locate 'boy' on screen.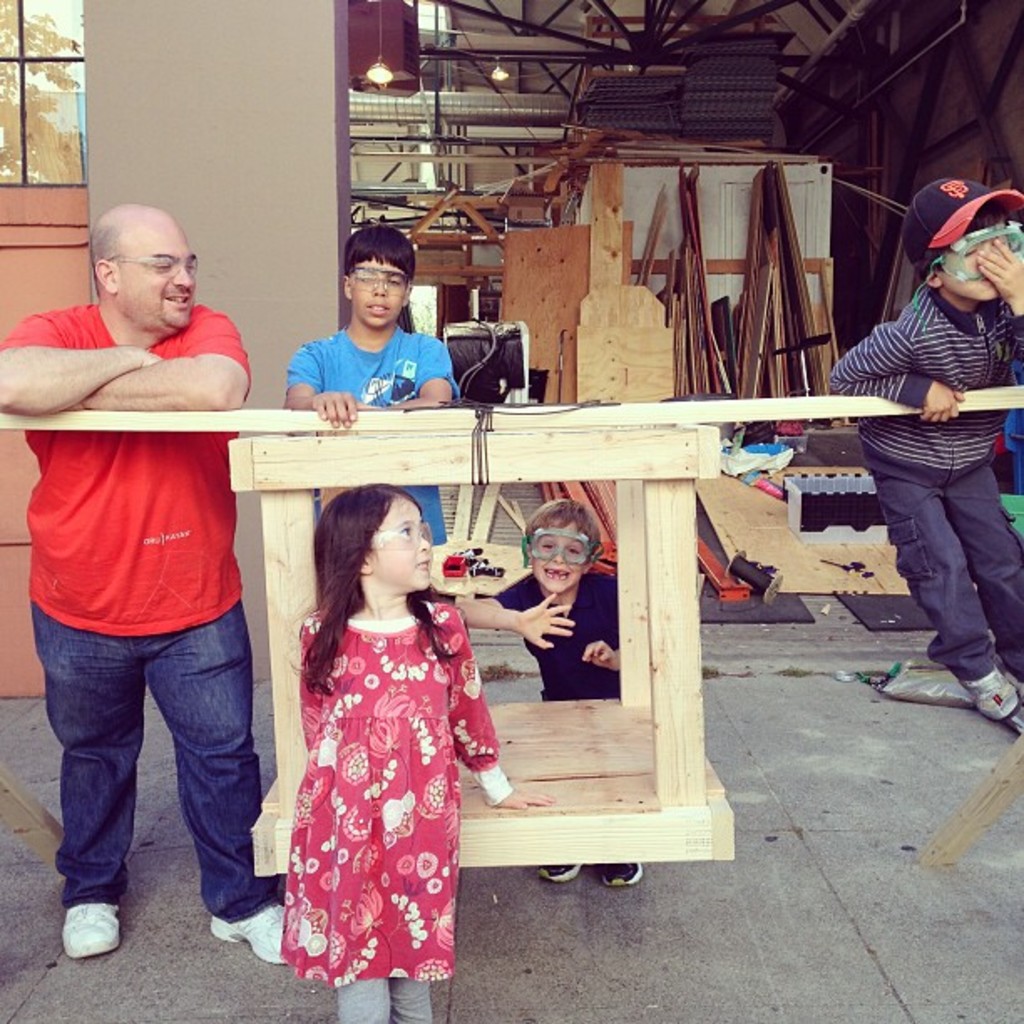
On screen at box(453, 495, 646, 888).
